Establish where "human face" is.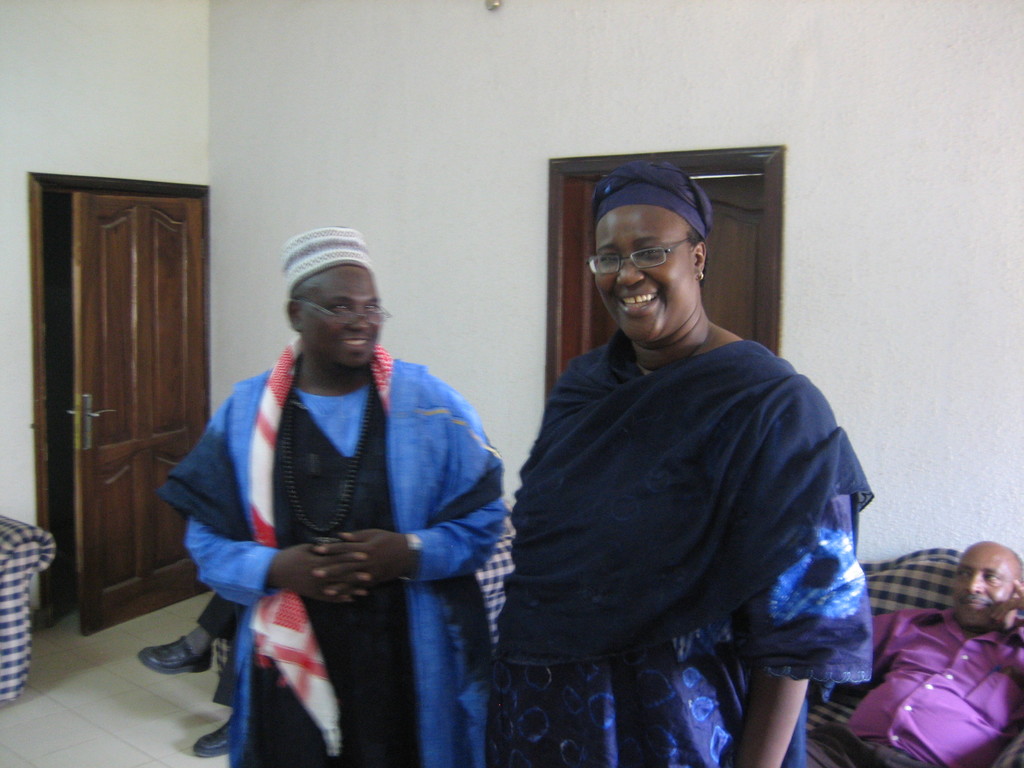
Established at box=[953, 541, 1017, 628].
